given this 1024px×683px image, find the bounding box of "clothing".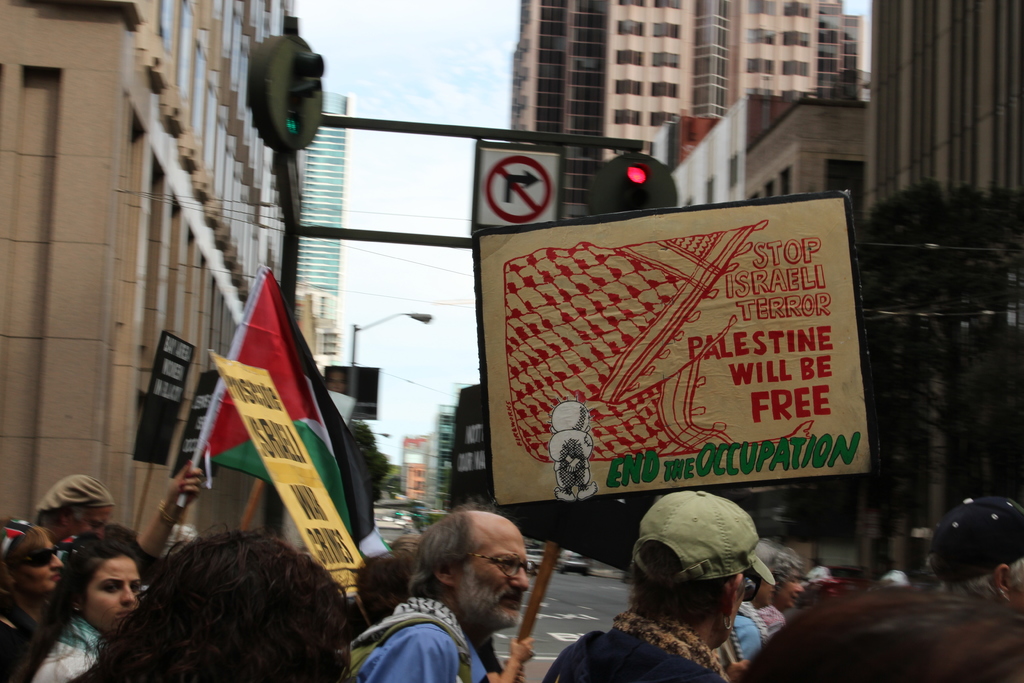
l=0, t=593, r=49, b=682.
